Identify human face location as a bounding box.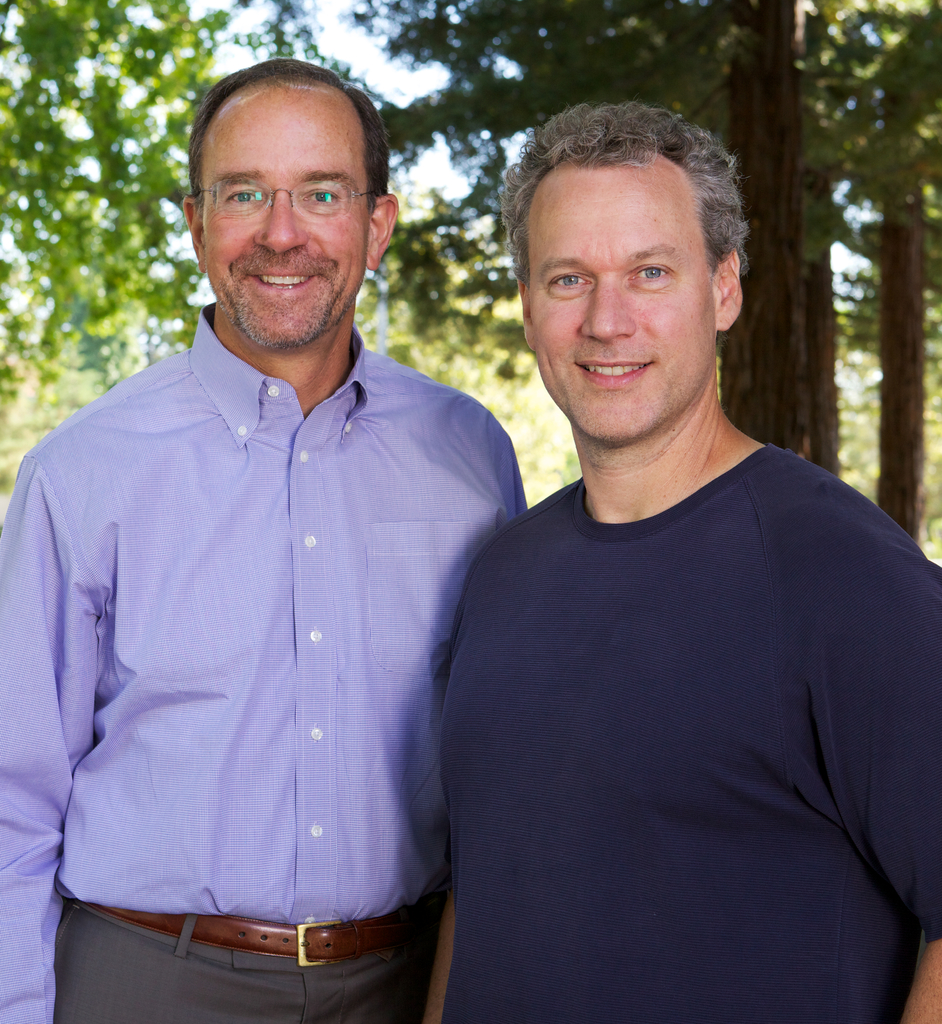
(204,97,376,349).
